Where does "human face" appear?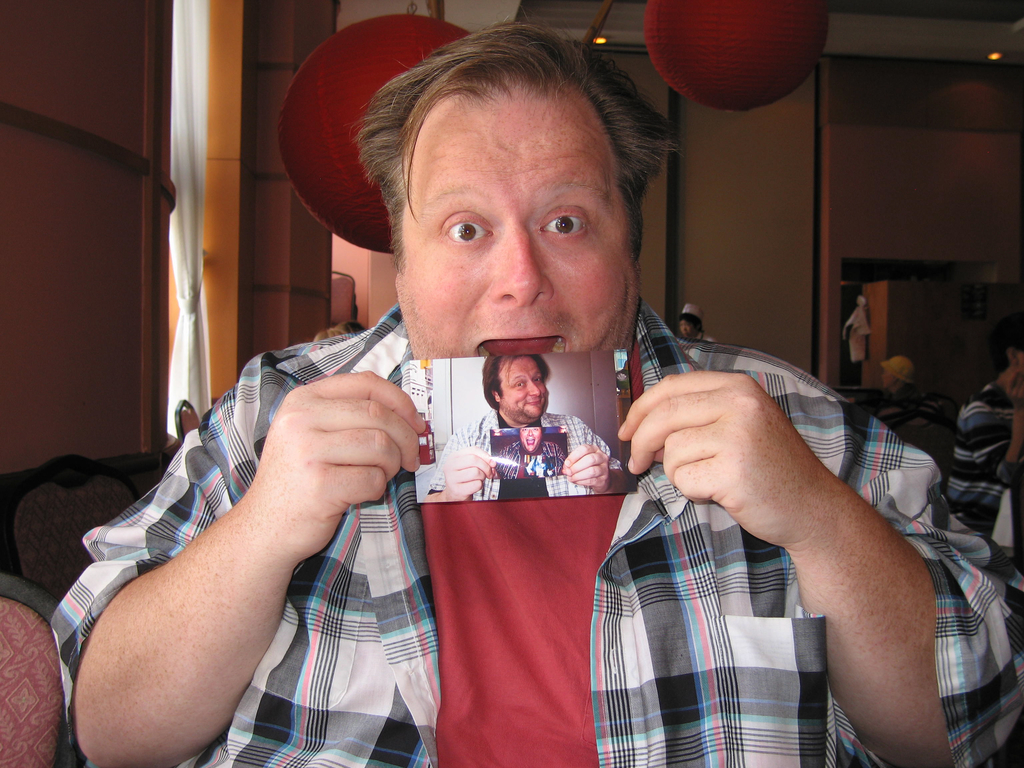
Appears at bbox(678, 317, 696, 338).
